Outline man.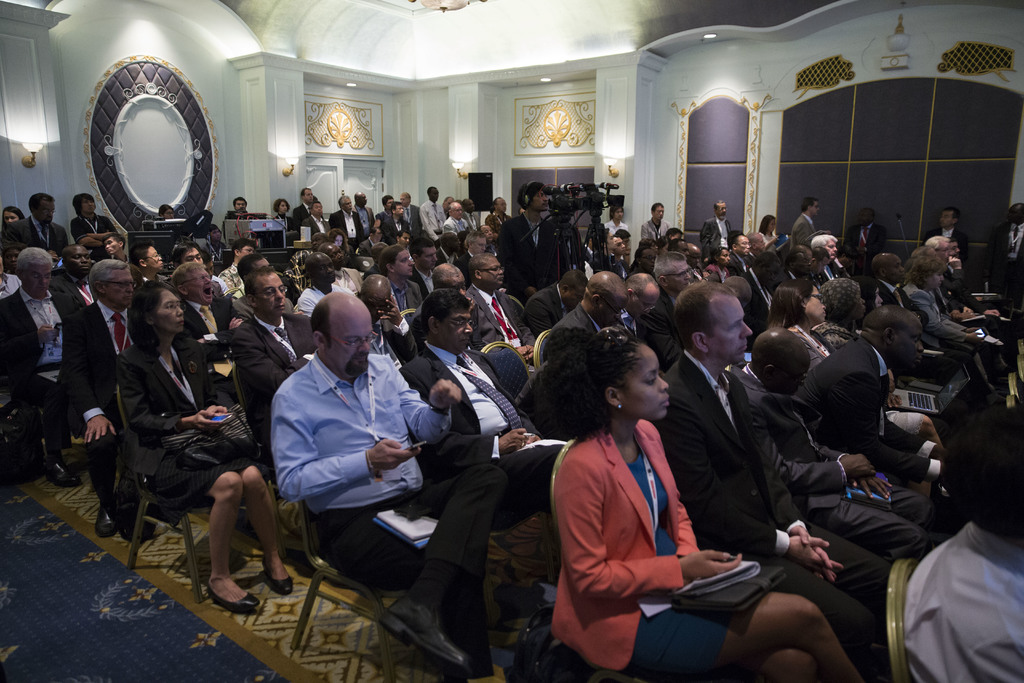
Outline: 788, 309, 953, 502.
